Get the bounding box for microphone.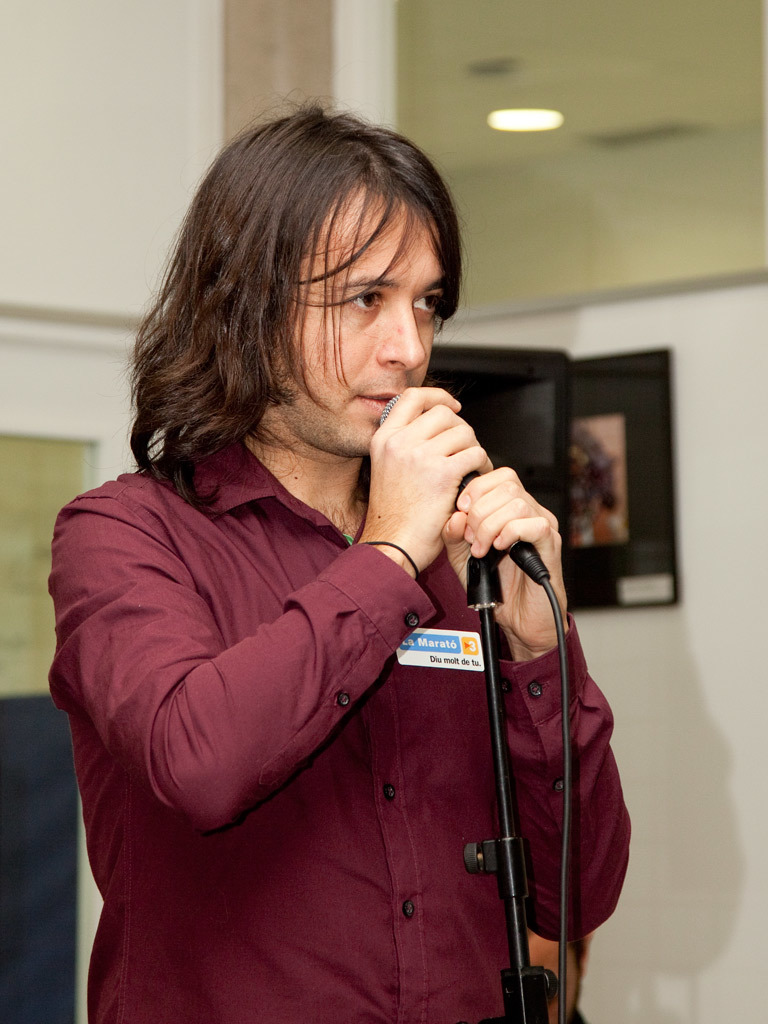
detection(397, 424, 565, 621).
